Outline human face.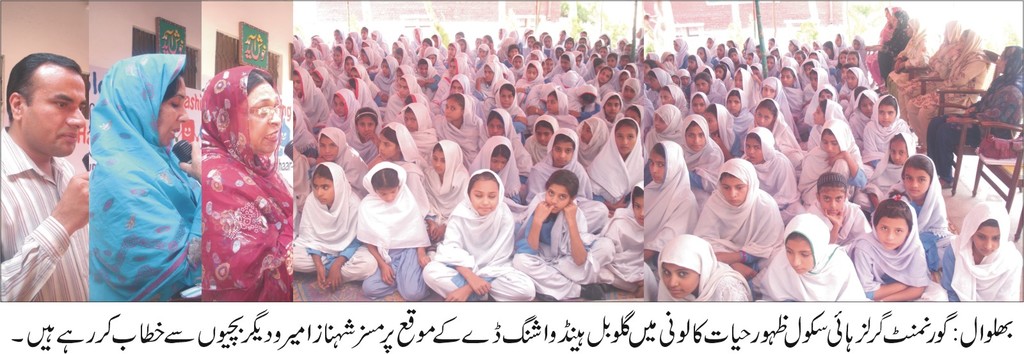
Outline: (527, 68, 538, 81).
